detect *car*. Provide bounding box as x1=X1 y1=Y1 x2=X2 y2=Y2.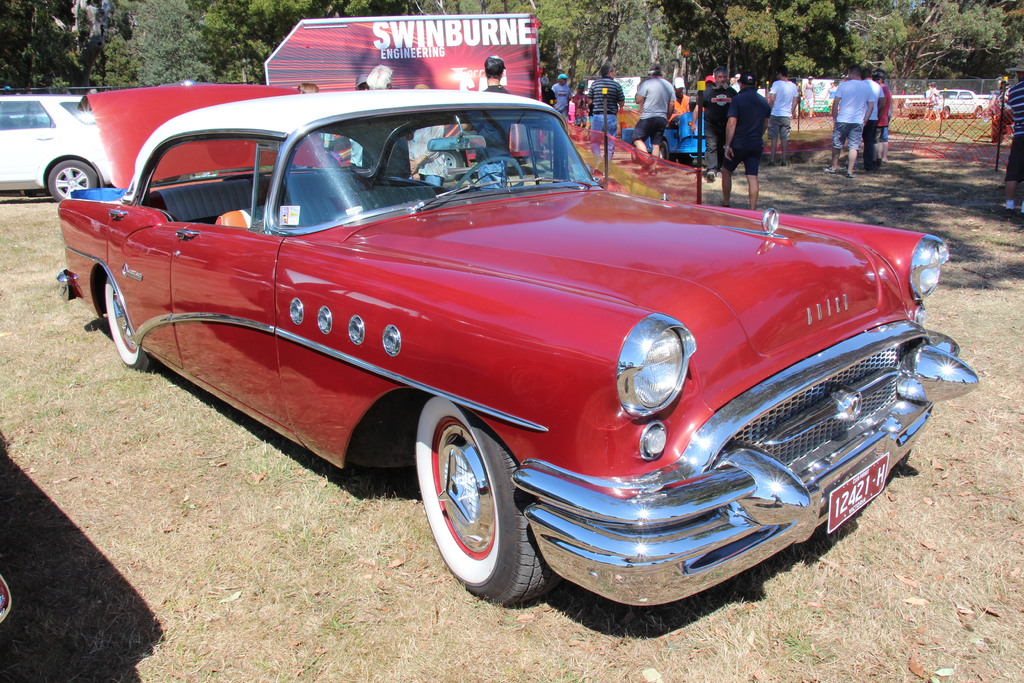
x1=54 y1=81 x2=981 y2=620.
